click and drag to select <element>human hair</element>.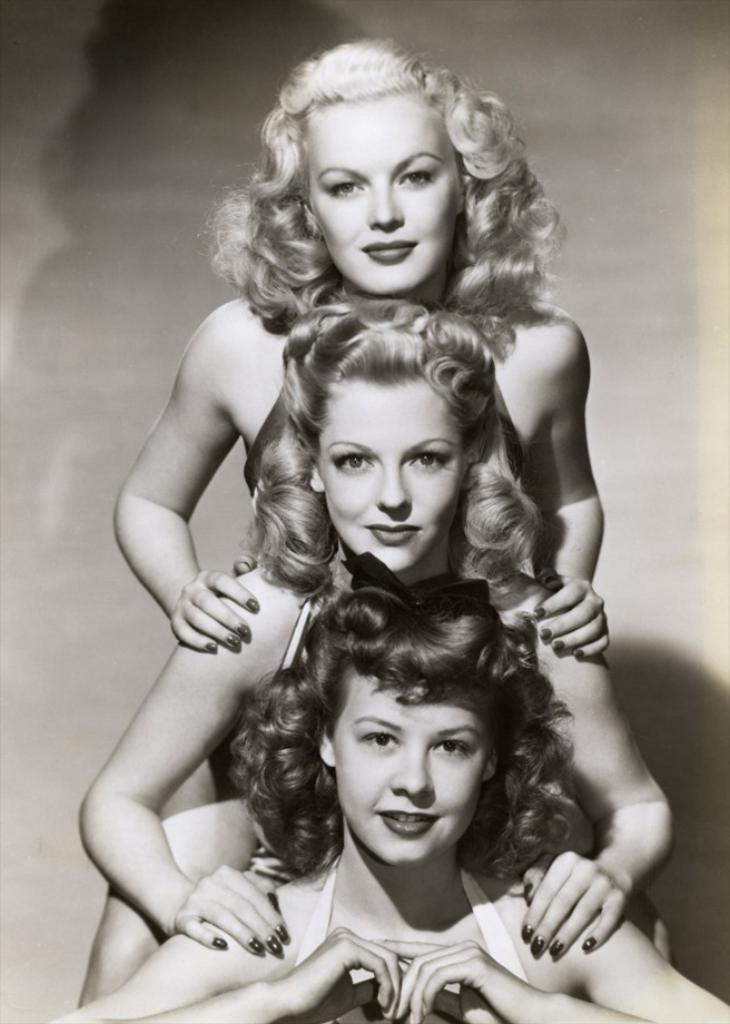
Selection: pyautogui.locateOnScreen(228, 28, 537, 360).
